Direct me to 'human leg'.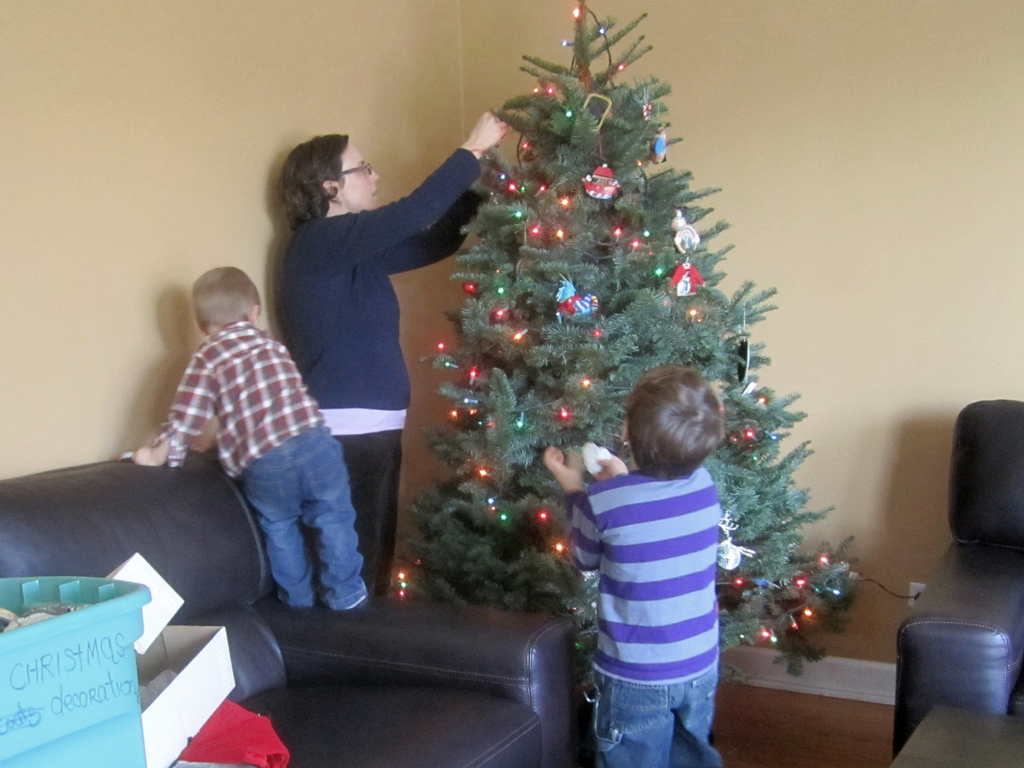
Direction: region(255, 454, 311, 610).
